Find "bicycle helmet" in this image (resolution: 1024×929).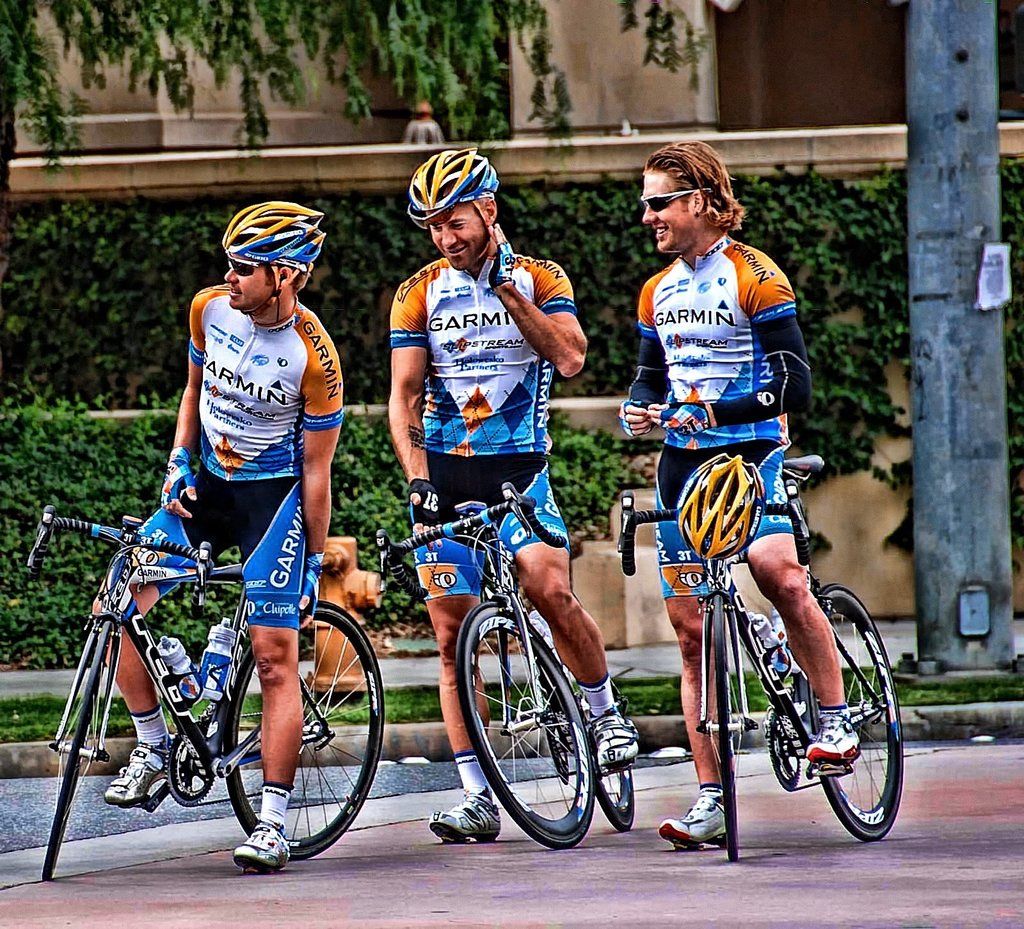
bbox=(227, 196, 328, 275).
